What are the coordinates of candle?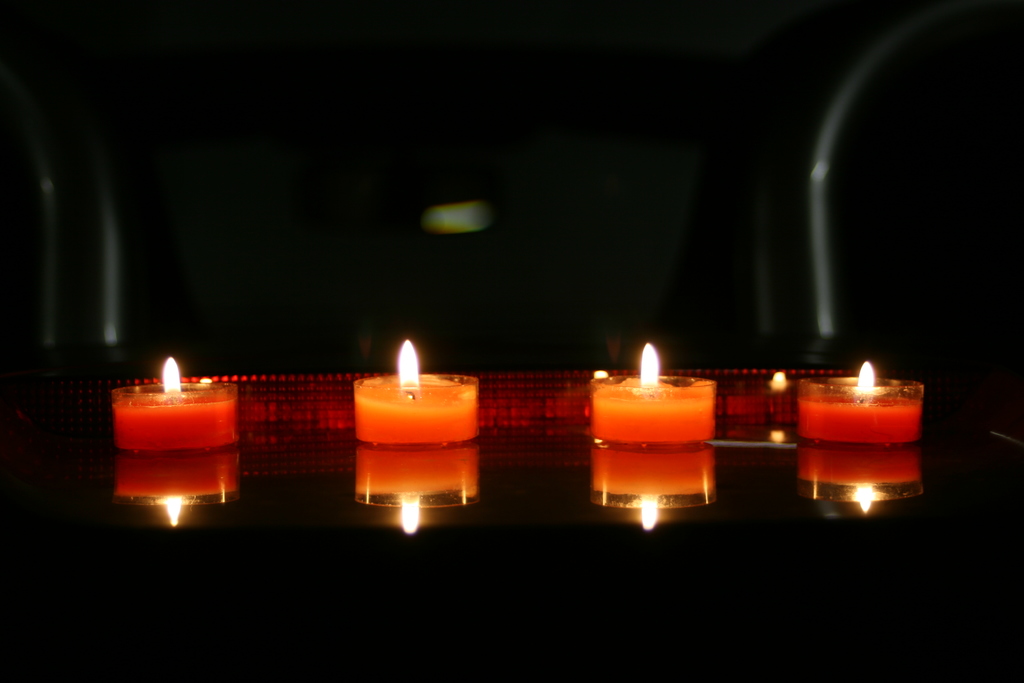
left=115, top=358, right=240, bottom=449.
